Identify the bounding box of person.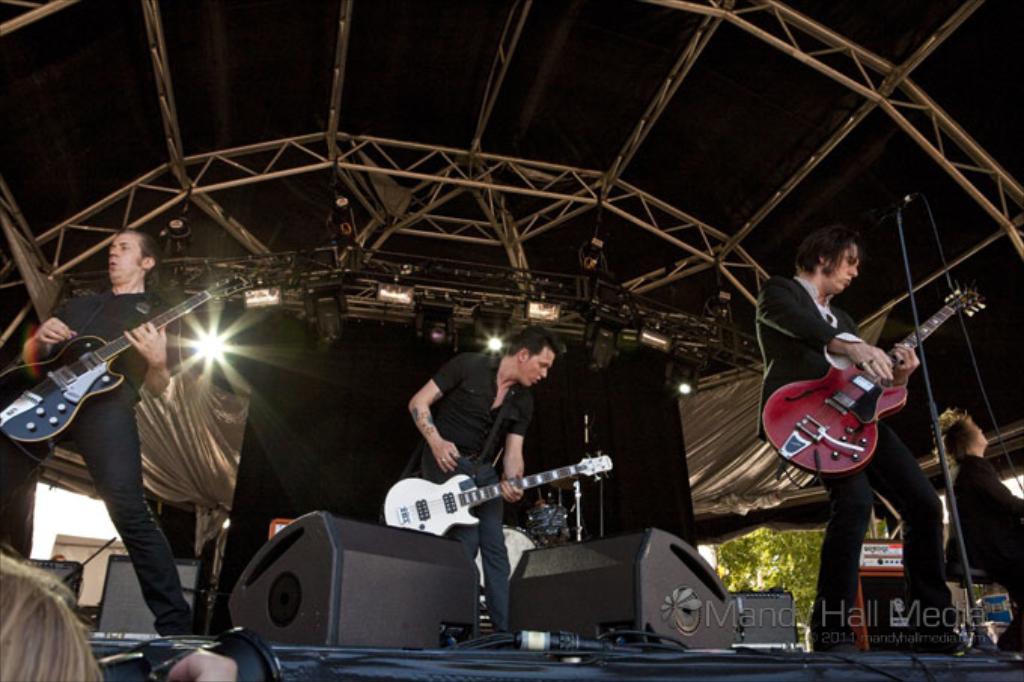
bbox=(407, 322, 562, 644).
